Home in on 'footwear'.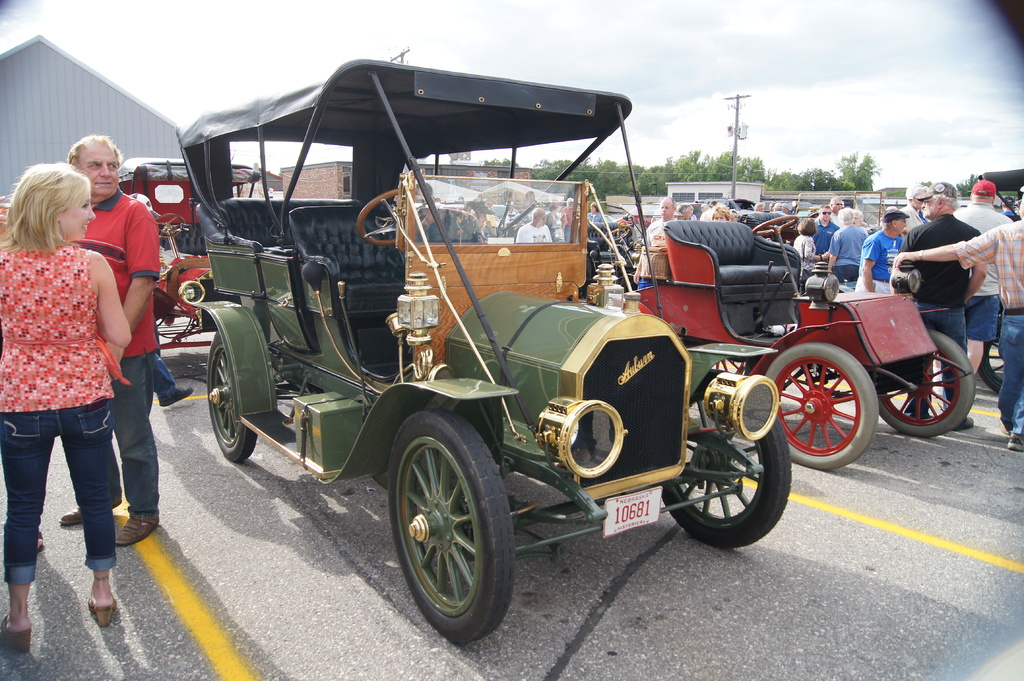
Homed in at 35,531,45,555.
